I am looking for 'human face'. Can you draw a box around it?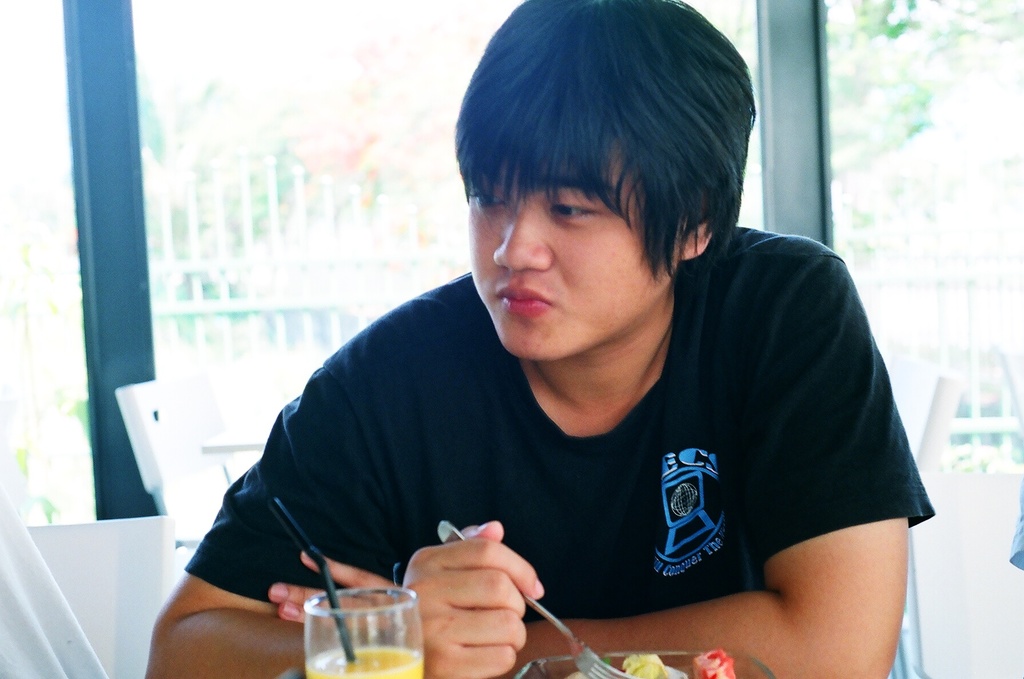
Sure, the bounding box is crop(467, 149, 677, 365).
